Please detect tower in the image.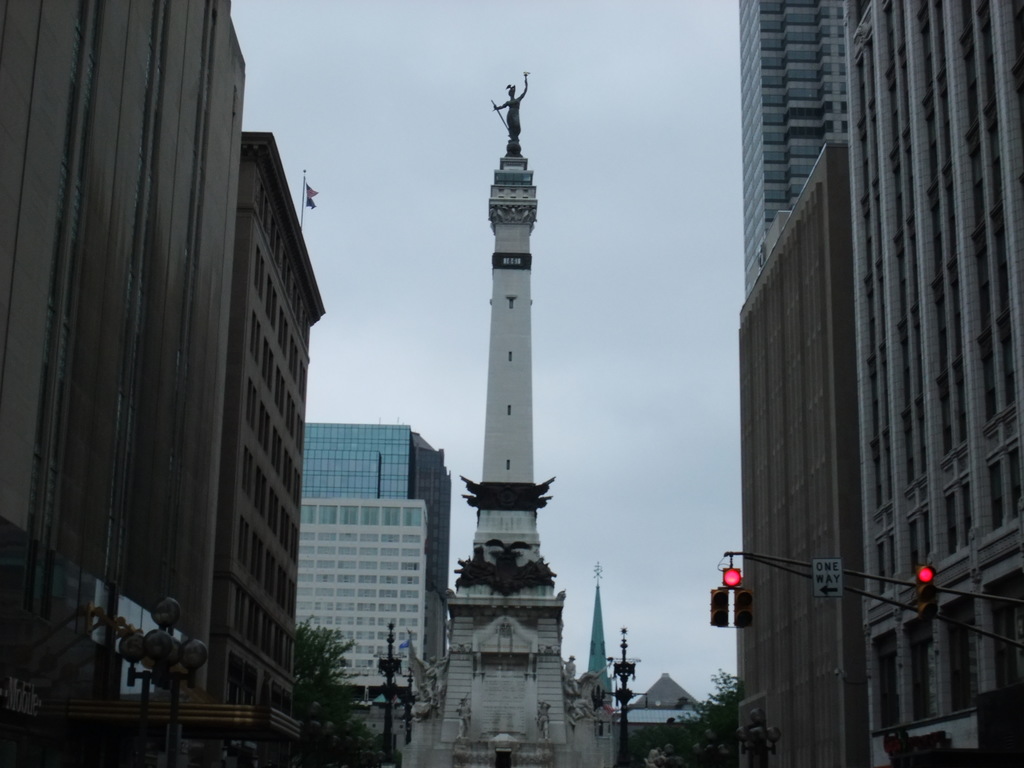
locate(564, 563, 615, 767).
